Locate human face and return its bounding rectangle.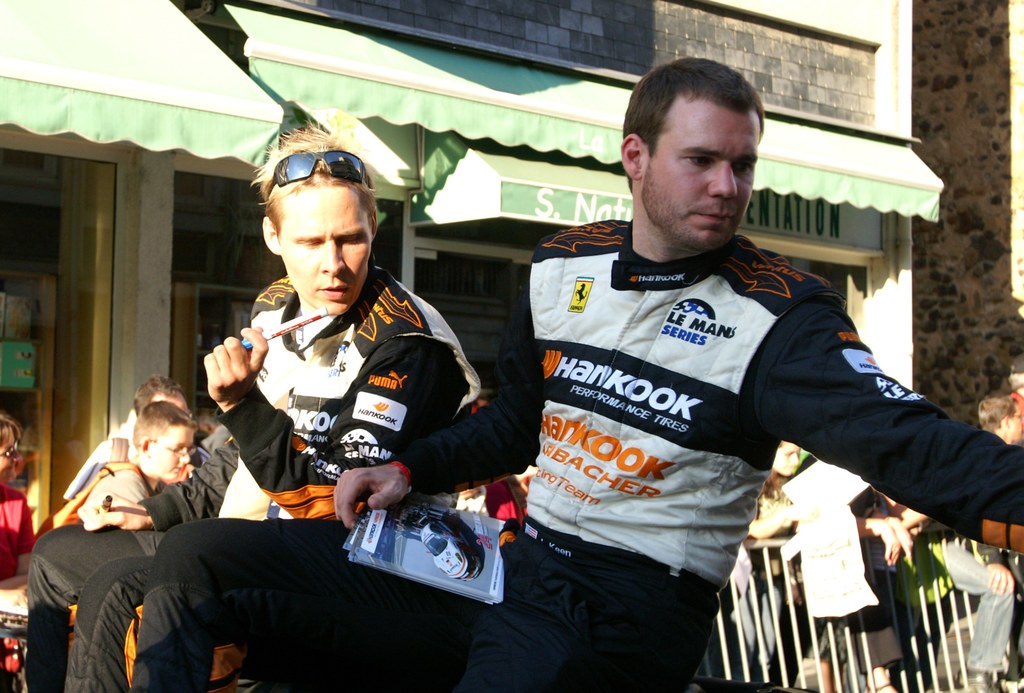
(775,442,800,475).
